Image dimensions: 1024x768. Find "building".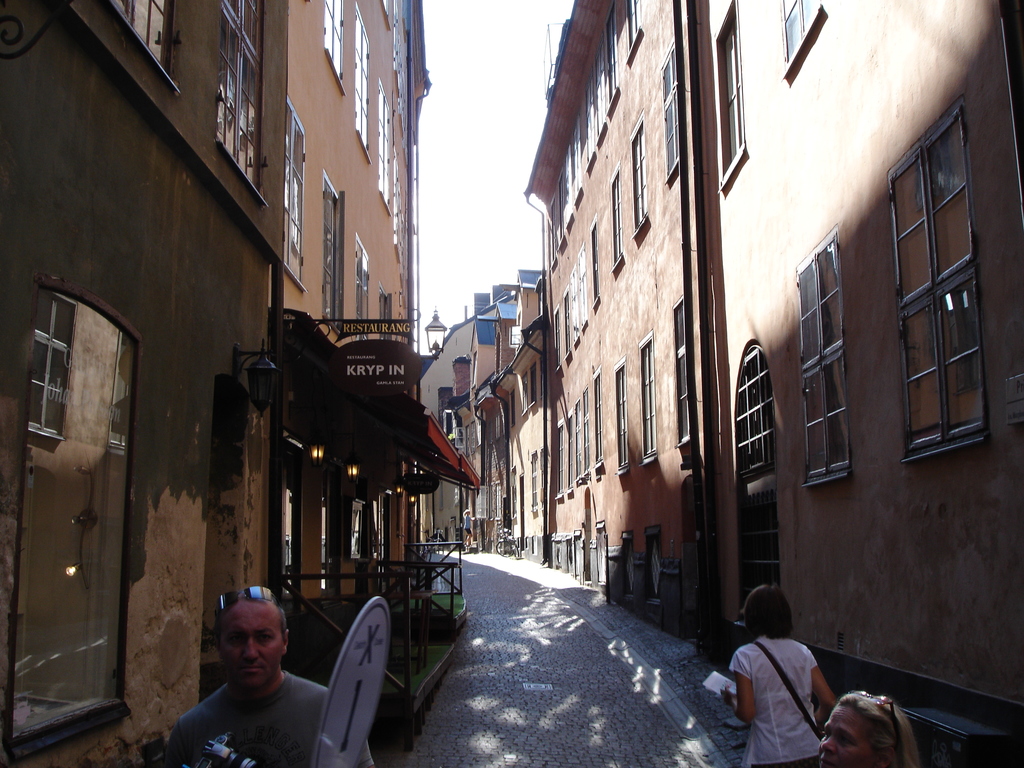
crop(0, 2, 420, 767).
